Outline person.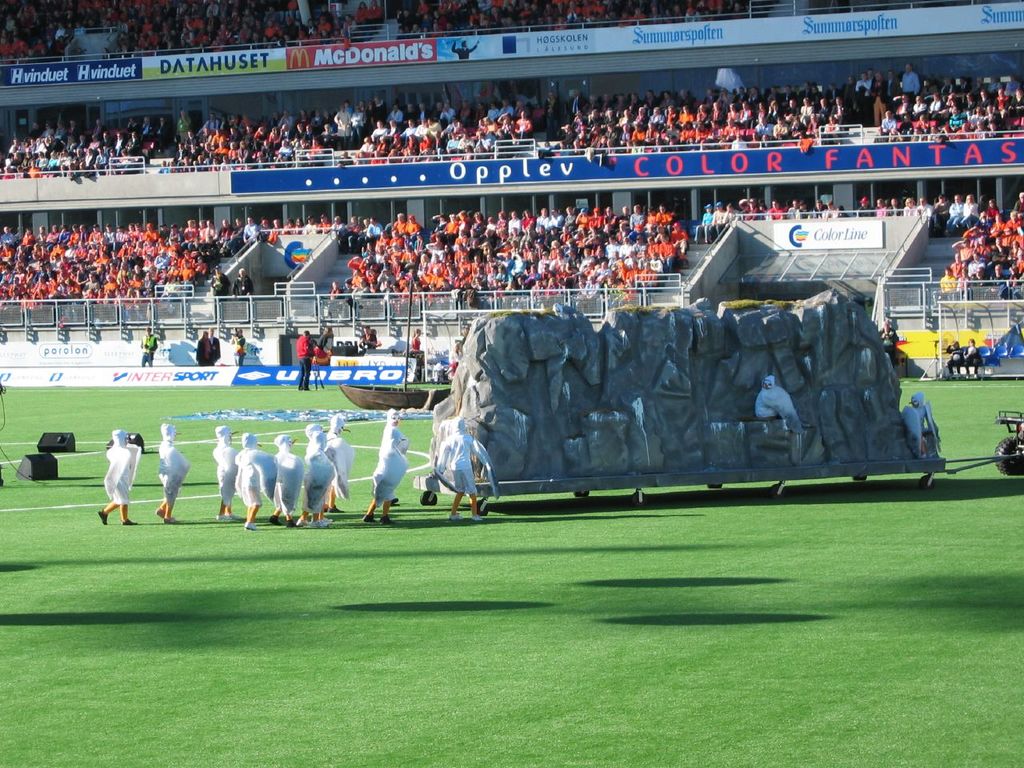
Outline: Rect(902, 193, 918, 215).
